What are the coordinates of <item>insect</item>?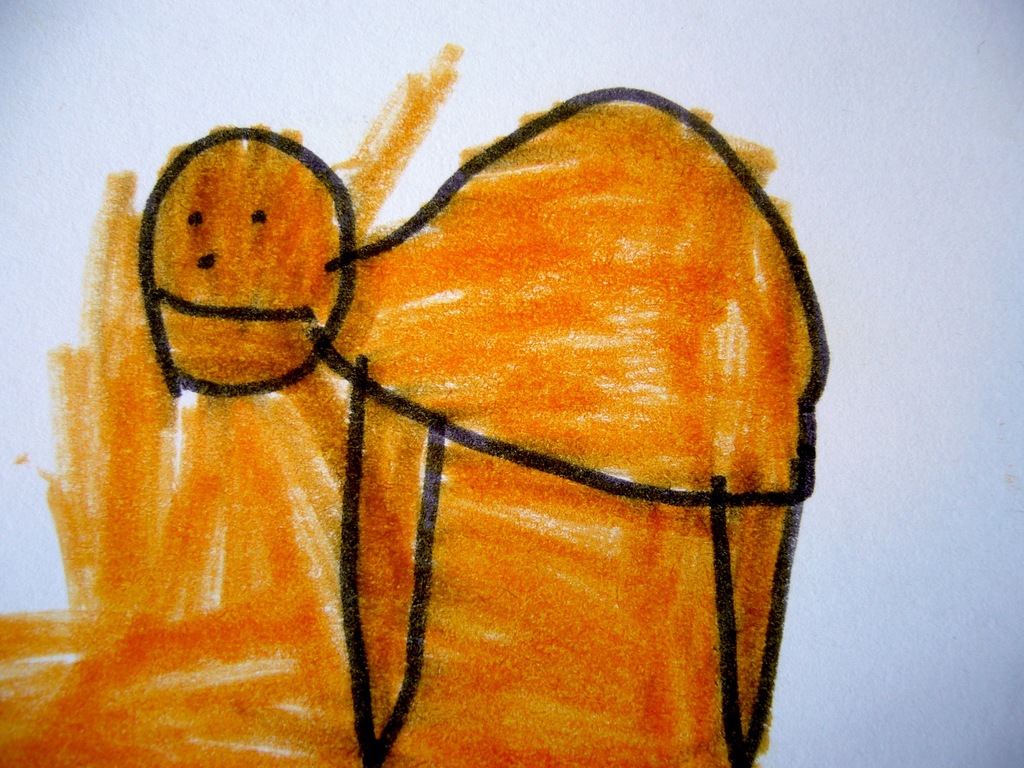
<box>133,87,831,767</box>.
